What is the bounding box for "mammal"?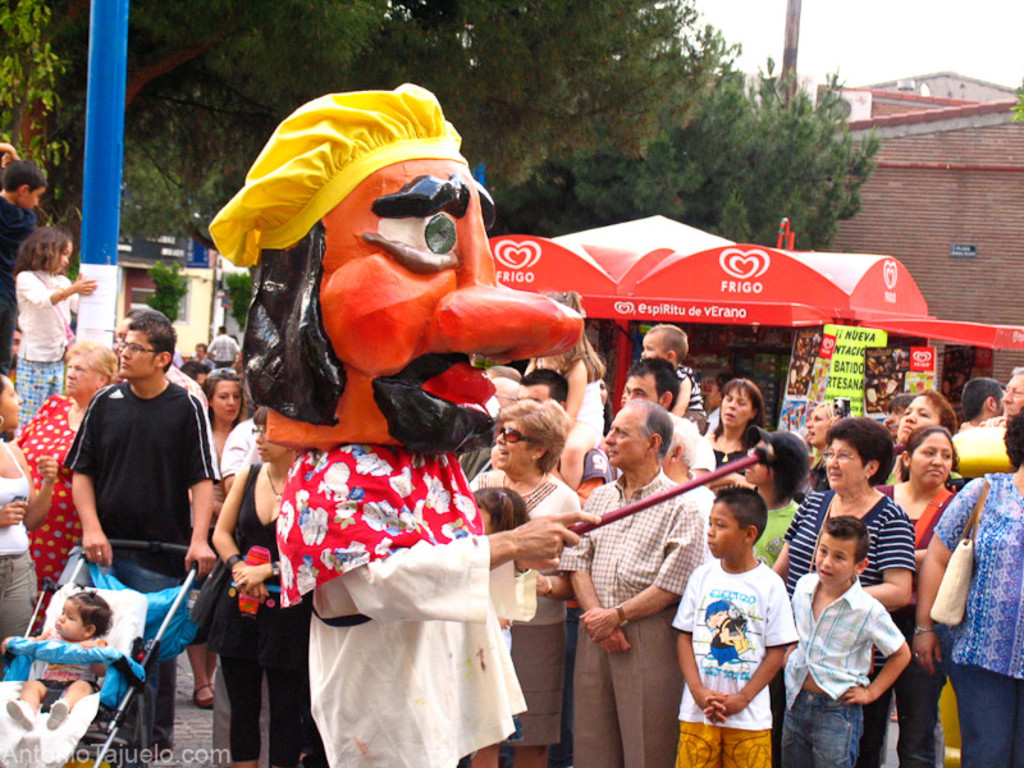
(x1=476, y1=488, x2=530, y2=760).
